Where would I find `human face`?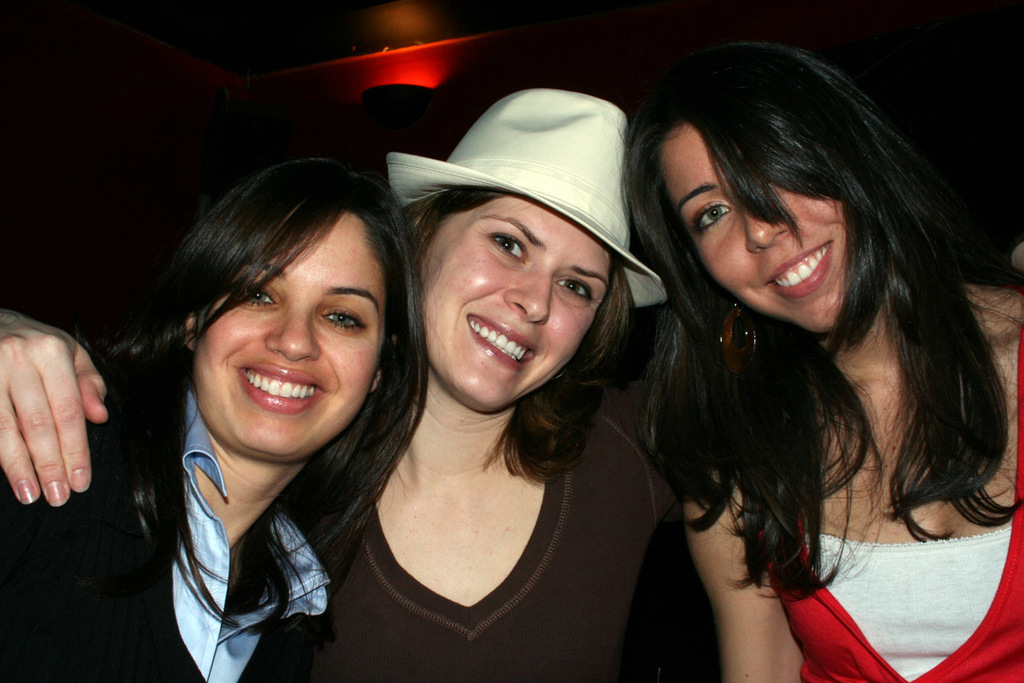
At locate(201, 213, 387, 458).
